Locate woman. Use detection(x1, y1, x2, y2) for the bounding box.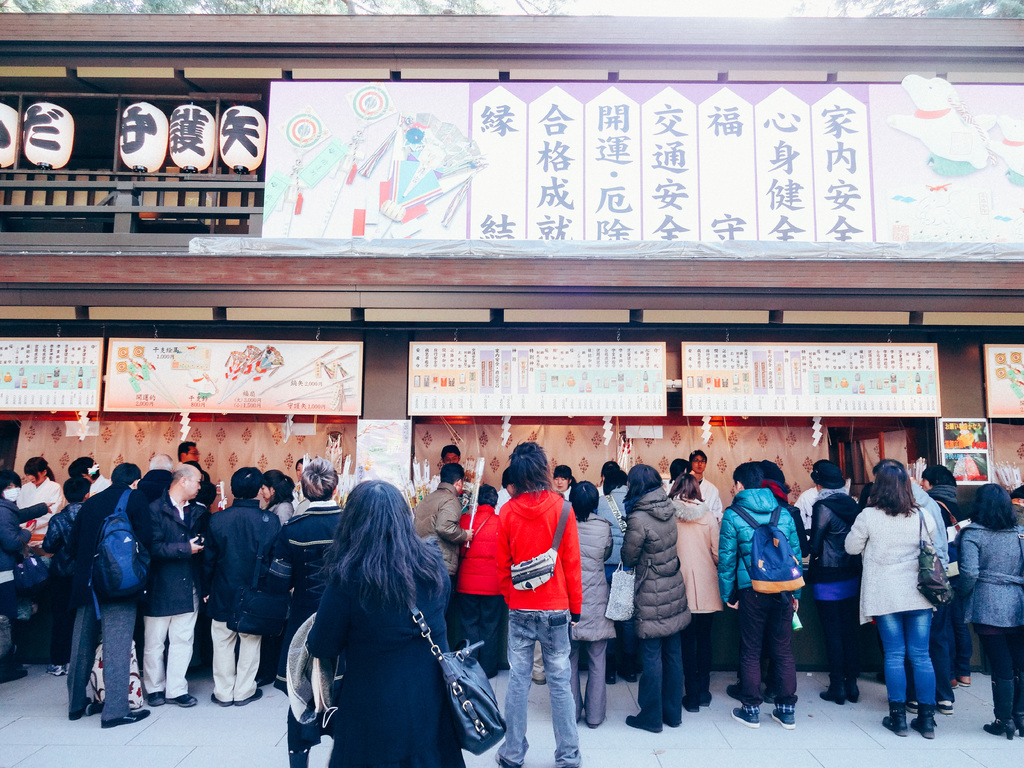
detection(620, 464, 691, 731).
